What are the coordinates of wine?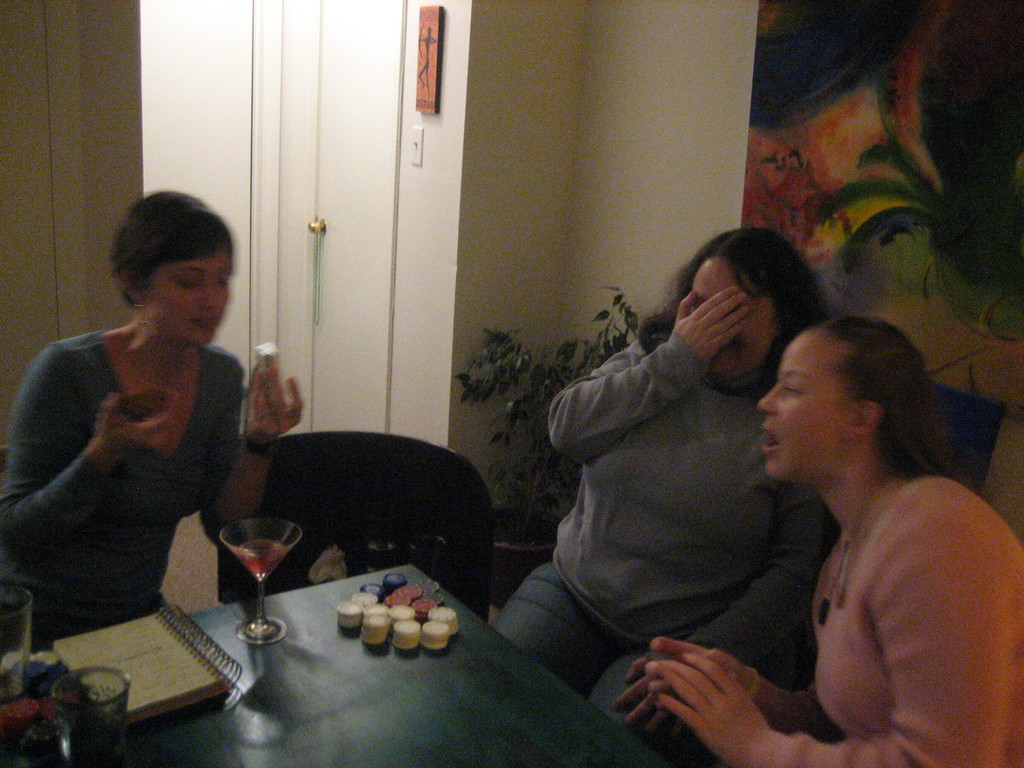
locate(231, 541, 284, 584).
